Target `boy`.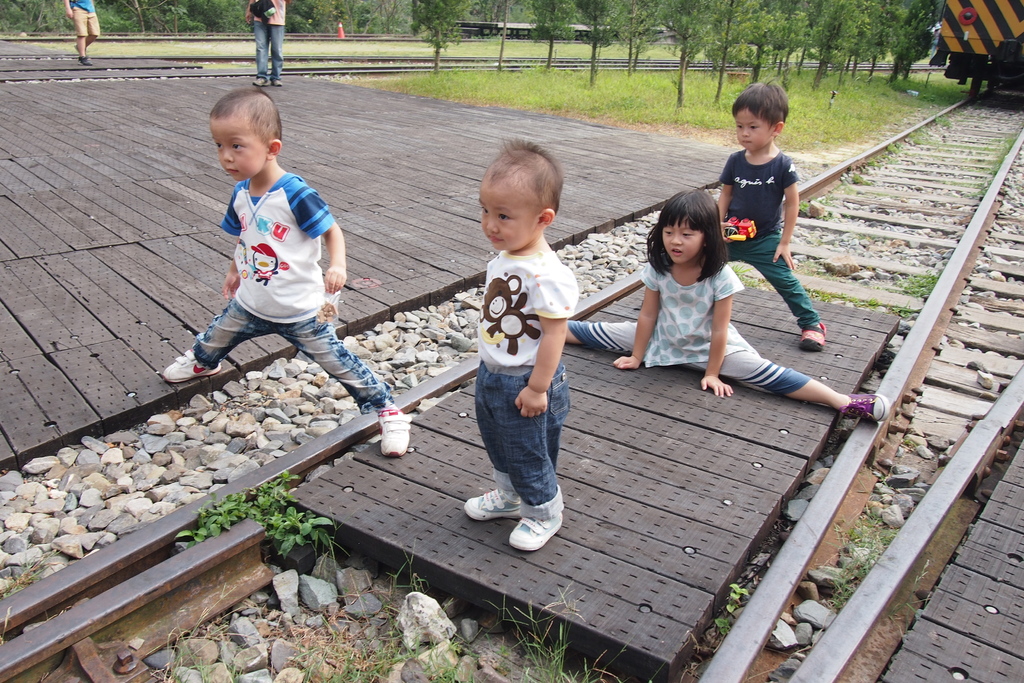
Target region: <region>163, 83, 407, 461</region>.
